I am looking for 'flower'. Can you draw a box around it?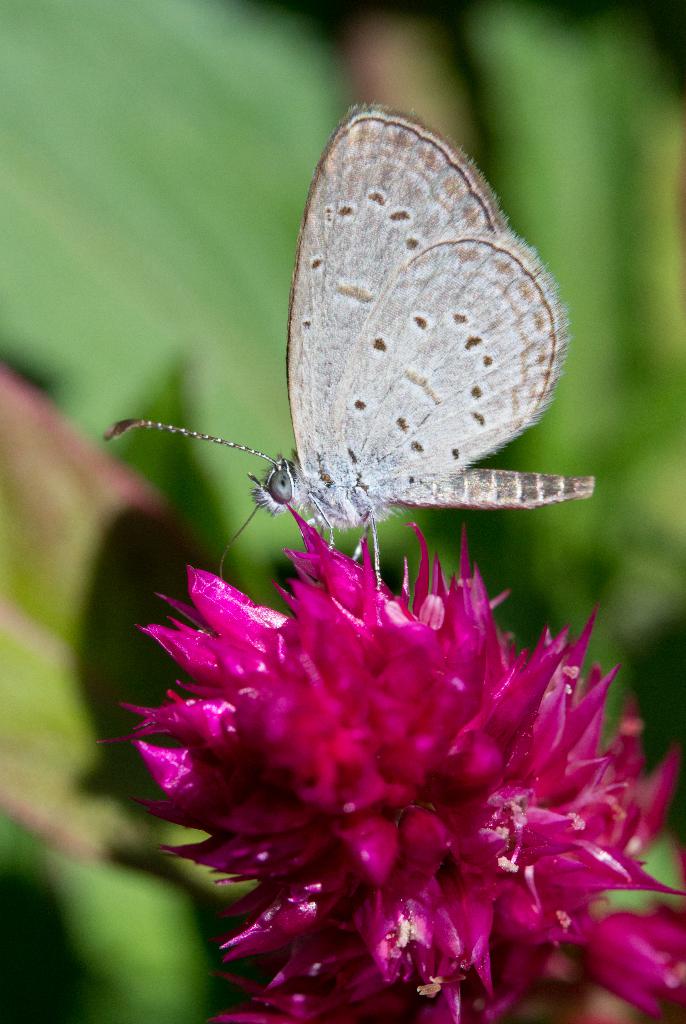
Sure, the bounding box is bbox(95, 508, 685, 1023).
